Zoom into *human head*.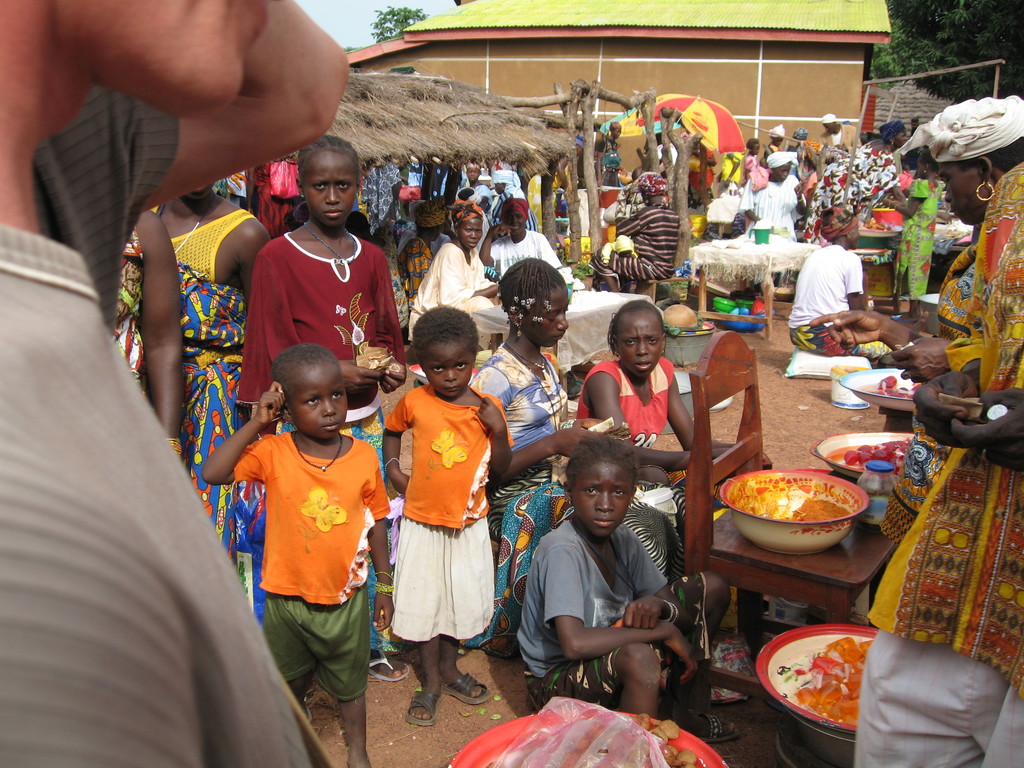
Zoom target: Rect(452, 201, 485, 250).
